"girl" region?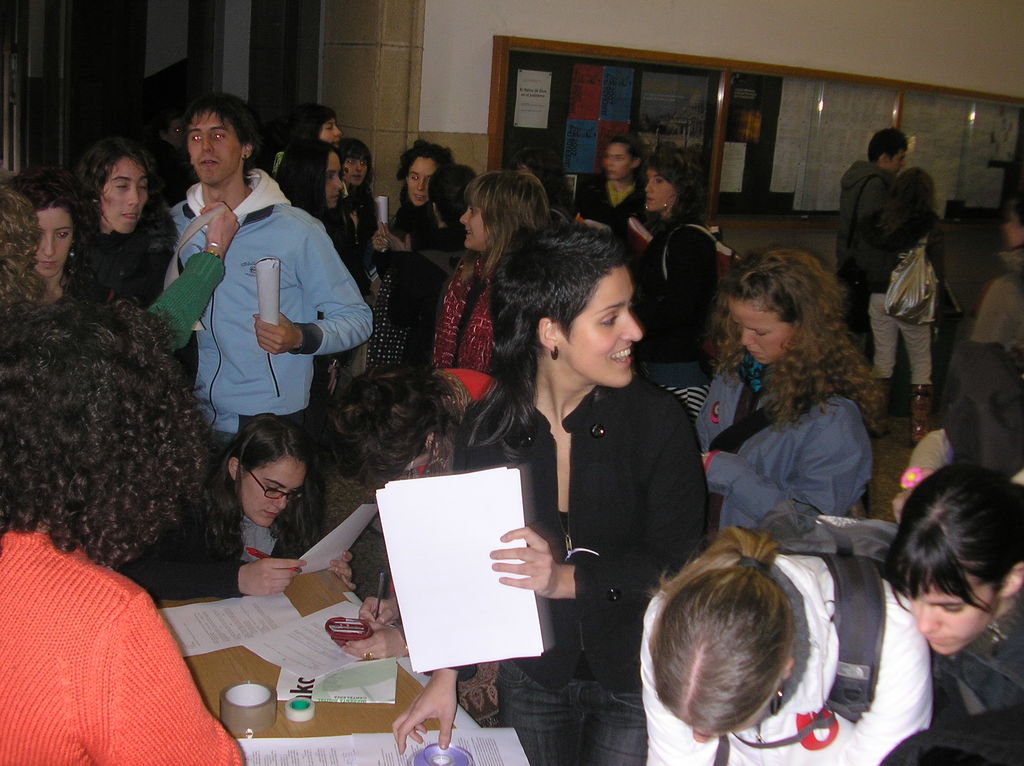
x1=636, y1=515, x2=934, y2=765
